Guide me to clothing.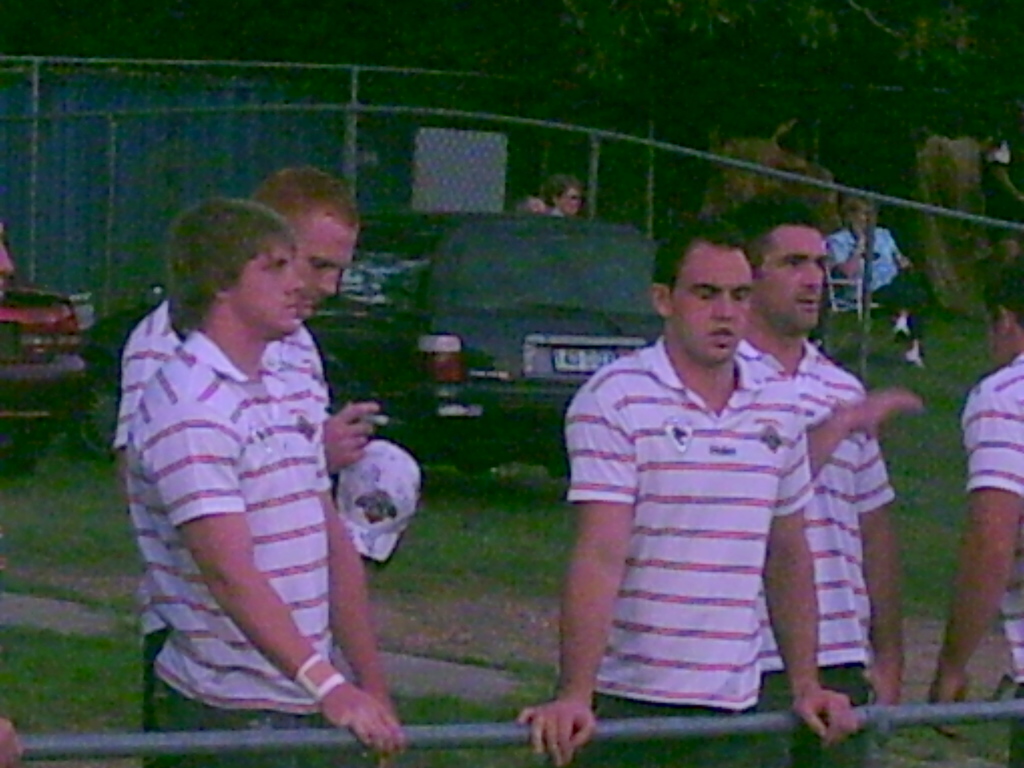
Guidance: <bbox>732, 338, 901, 767</bbox>.
